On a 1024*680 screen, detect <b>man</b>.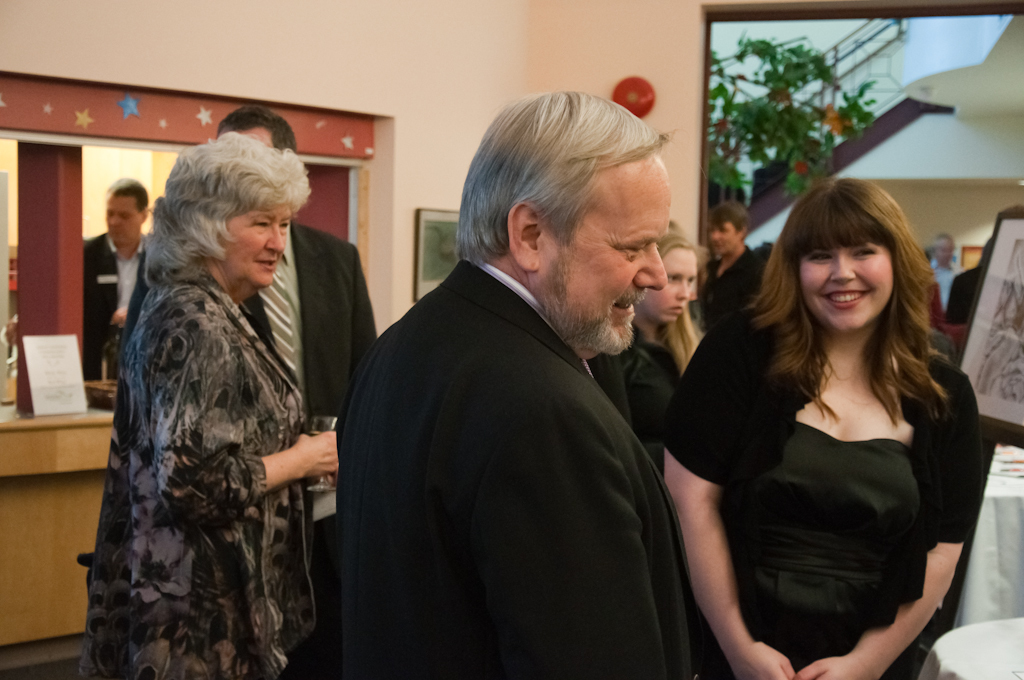
bbox(943, 236, 993, 324).
